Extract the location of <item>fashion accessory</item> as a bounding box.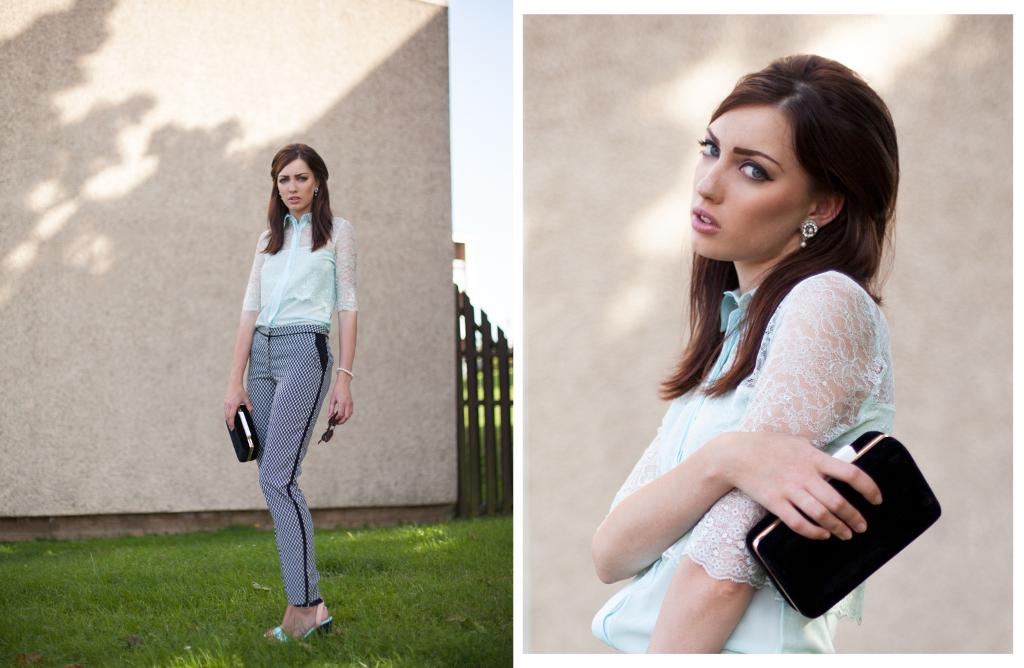
798 217 819 249.
